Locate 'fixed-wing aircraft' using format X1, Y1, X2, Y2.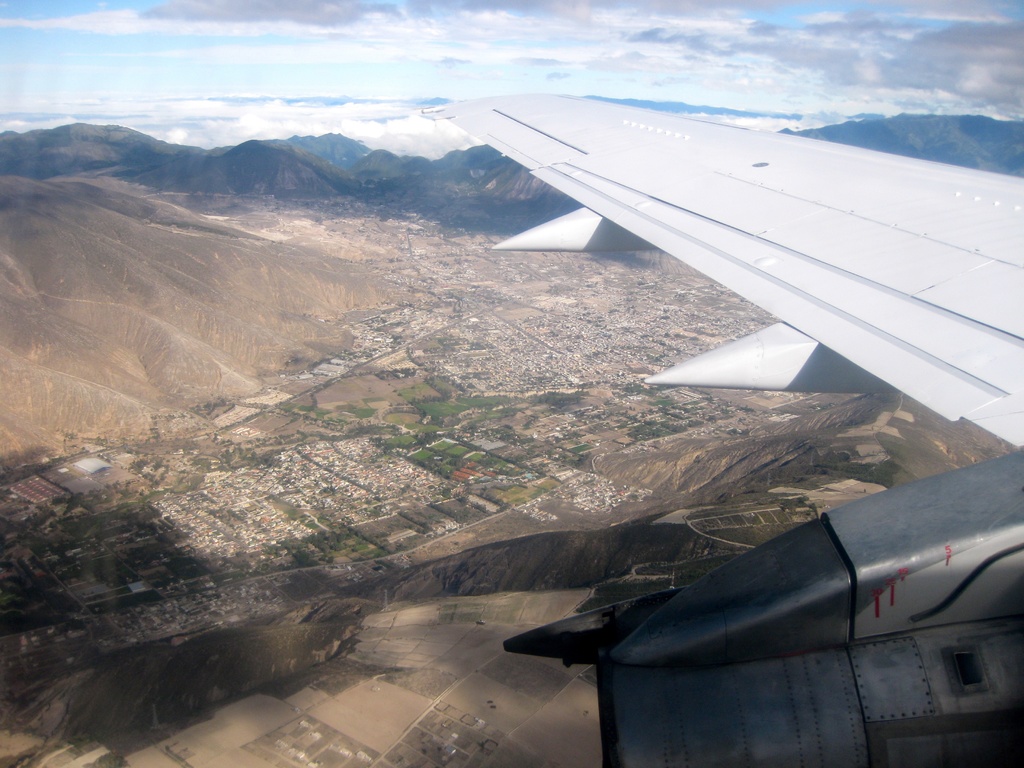
417, 92, 1023, 767.
